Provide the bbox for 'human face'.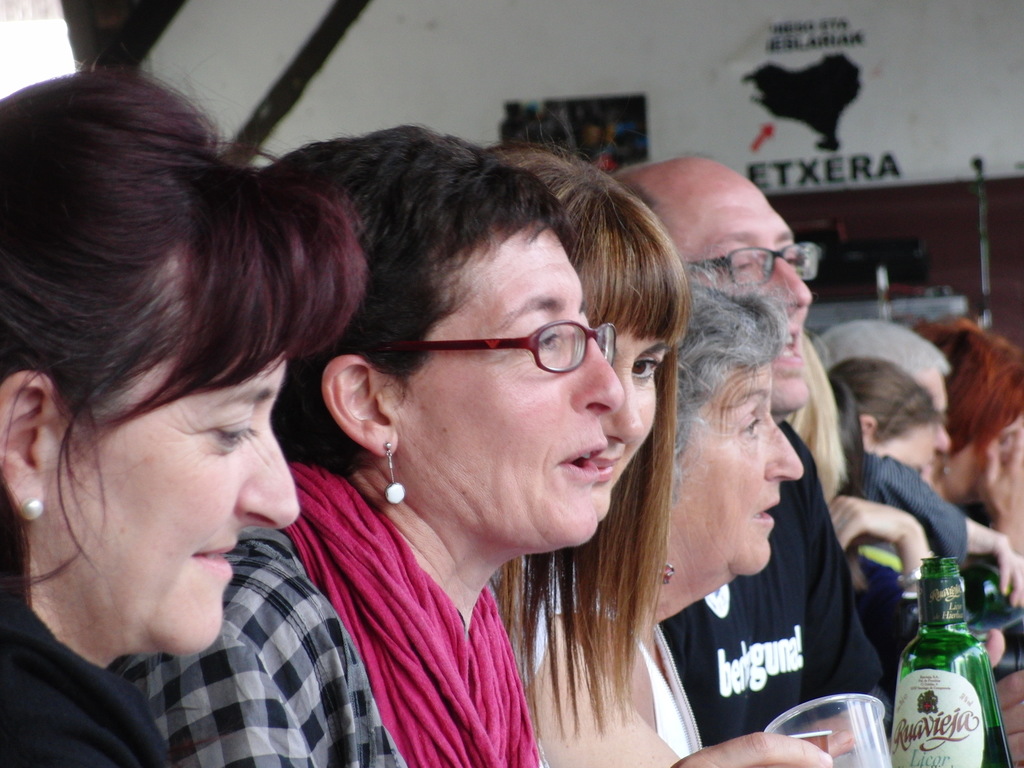
(left=673, top=362, right=808, bottom=575).
